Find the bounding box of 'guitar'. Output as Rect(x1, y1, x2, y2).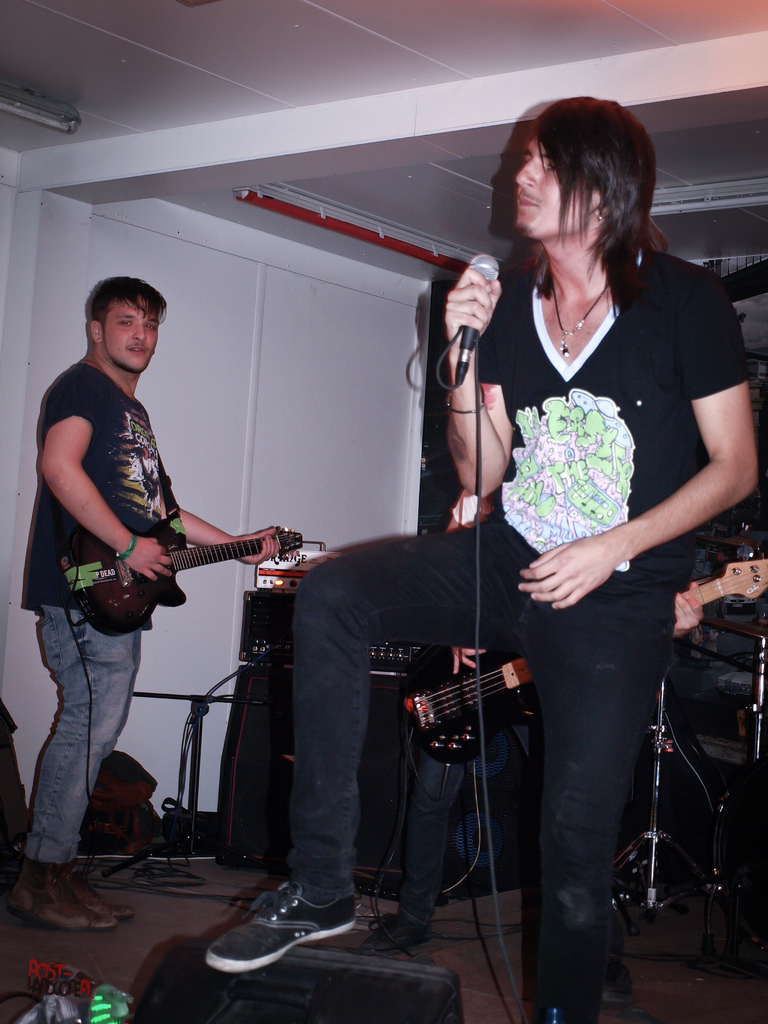
Rect(67, 526, 303, 641).
